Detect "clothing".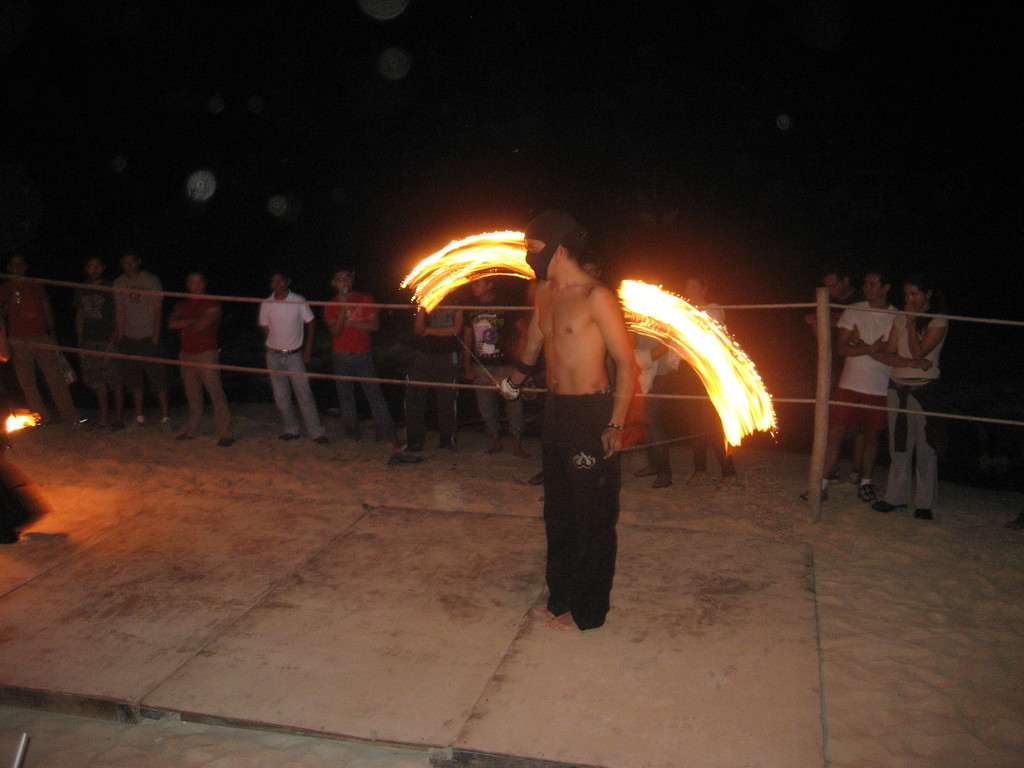
Detected at (x1=463, y1=290, x2=521, y2=447).
